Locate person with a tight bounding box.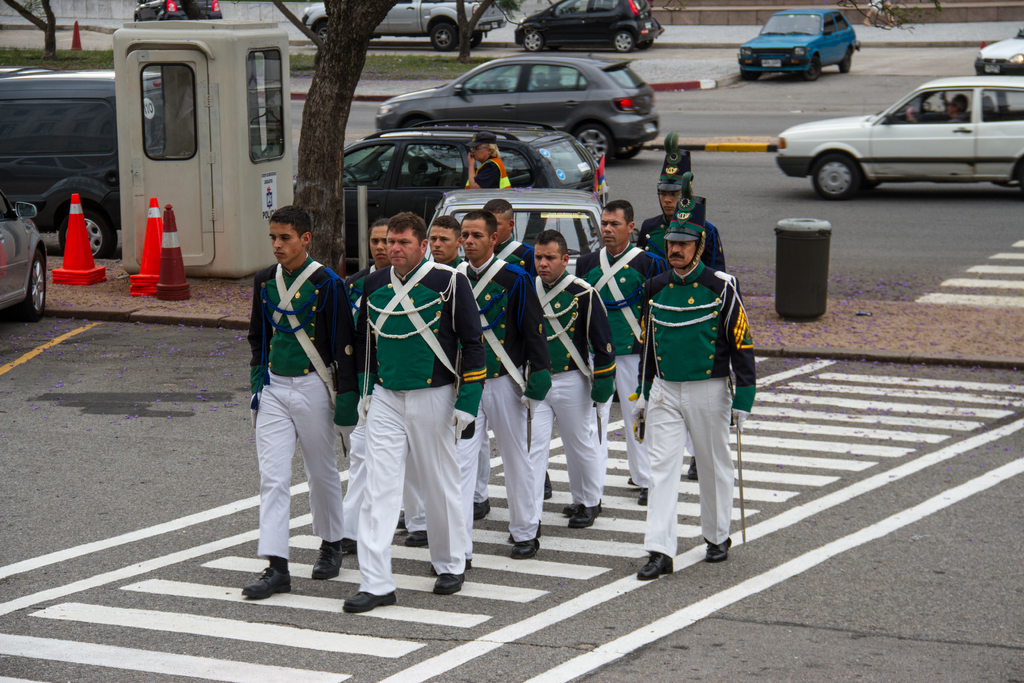
x1=454, y1=211, x2=552, y2=550.
